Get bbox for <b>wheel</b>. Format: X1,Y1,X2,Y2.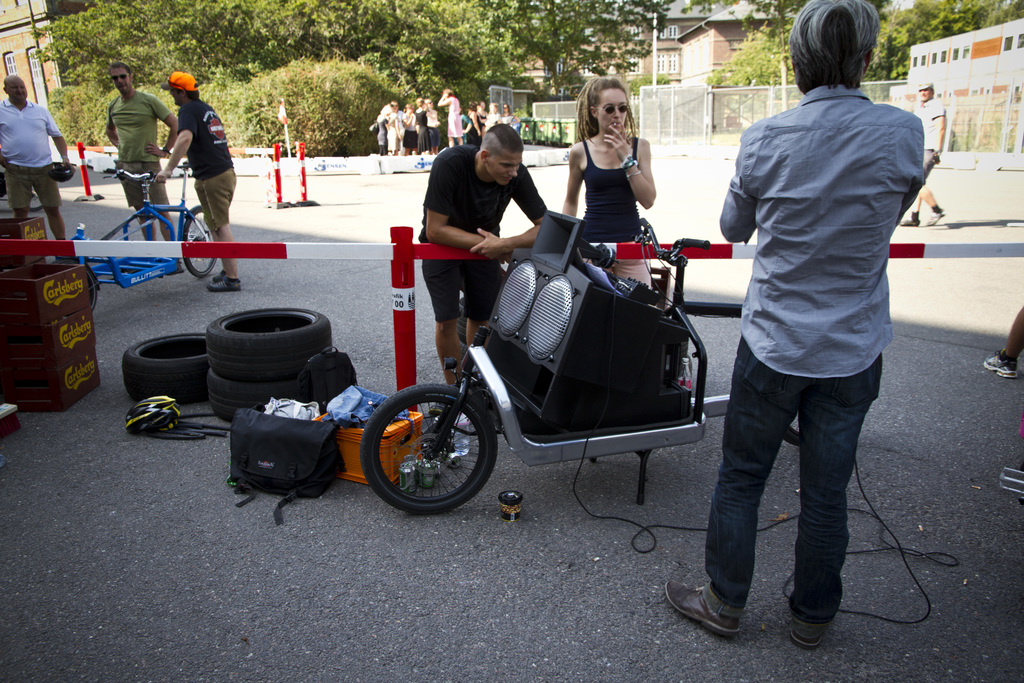
356,384,498,512.
